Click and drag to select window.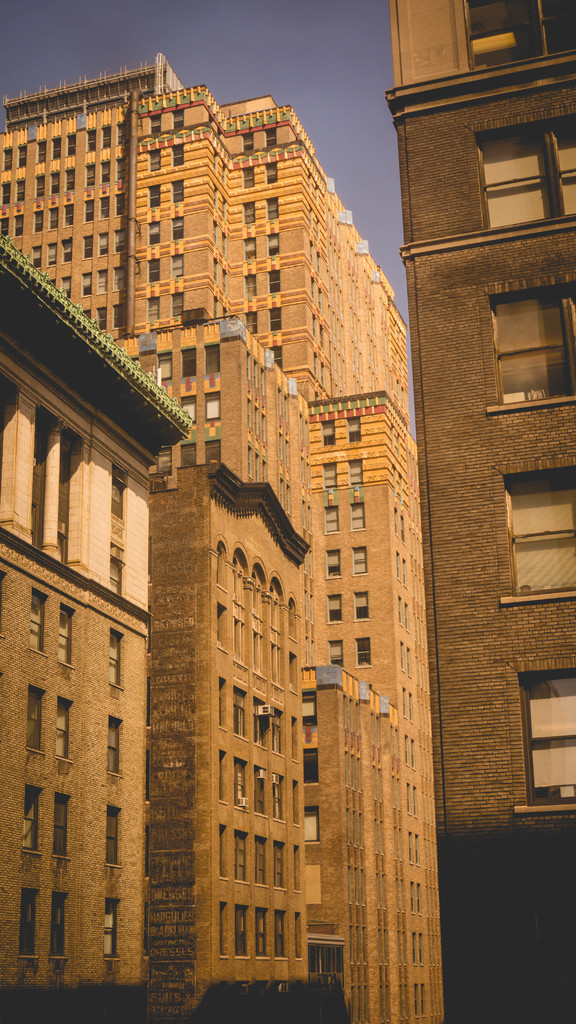
Selection: 218, 757, 228, 804.
